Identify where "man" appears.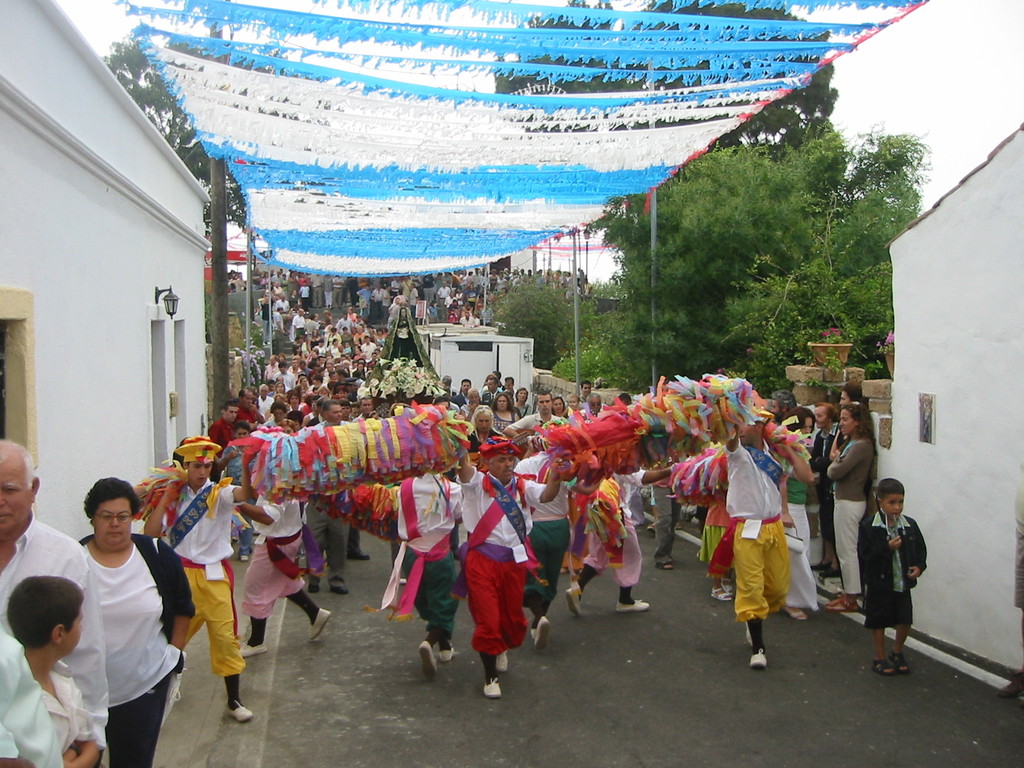
Appears at (234, 388, 259, 436).
